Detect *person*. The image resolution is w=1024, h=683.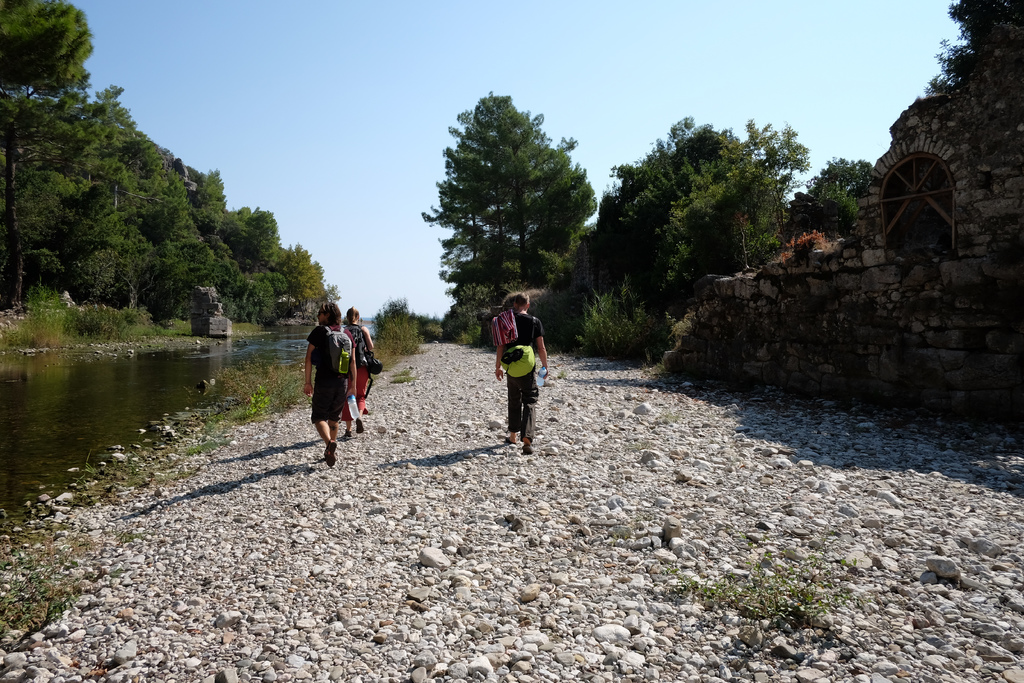
343, 306, 373, 440.
